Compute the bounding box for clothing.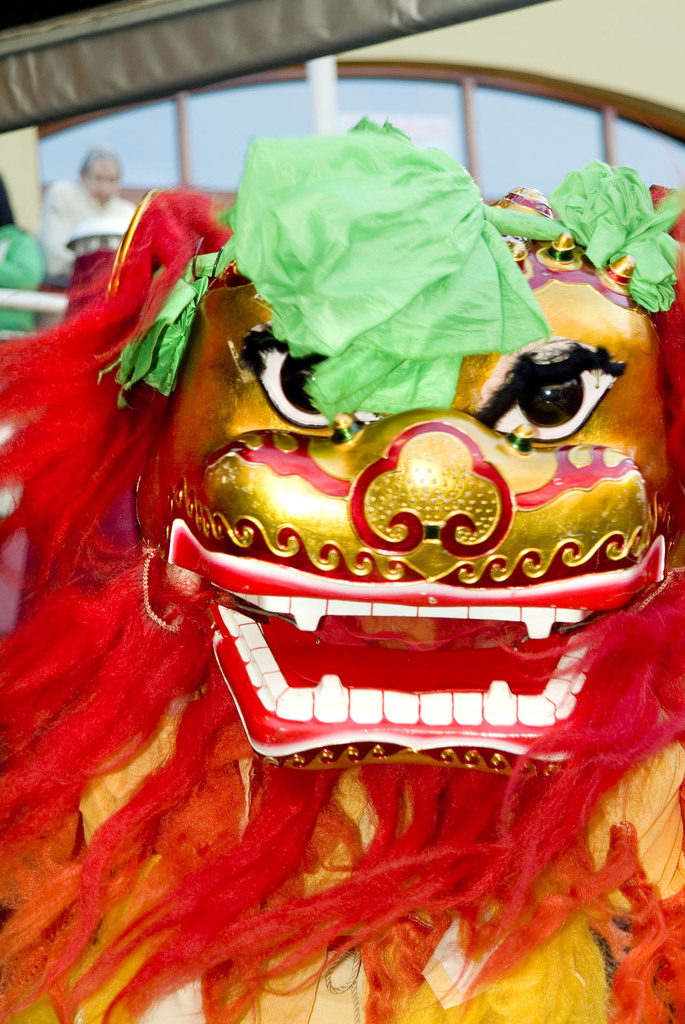
<region>0, 647, 681, 1023</region>.
